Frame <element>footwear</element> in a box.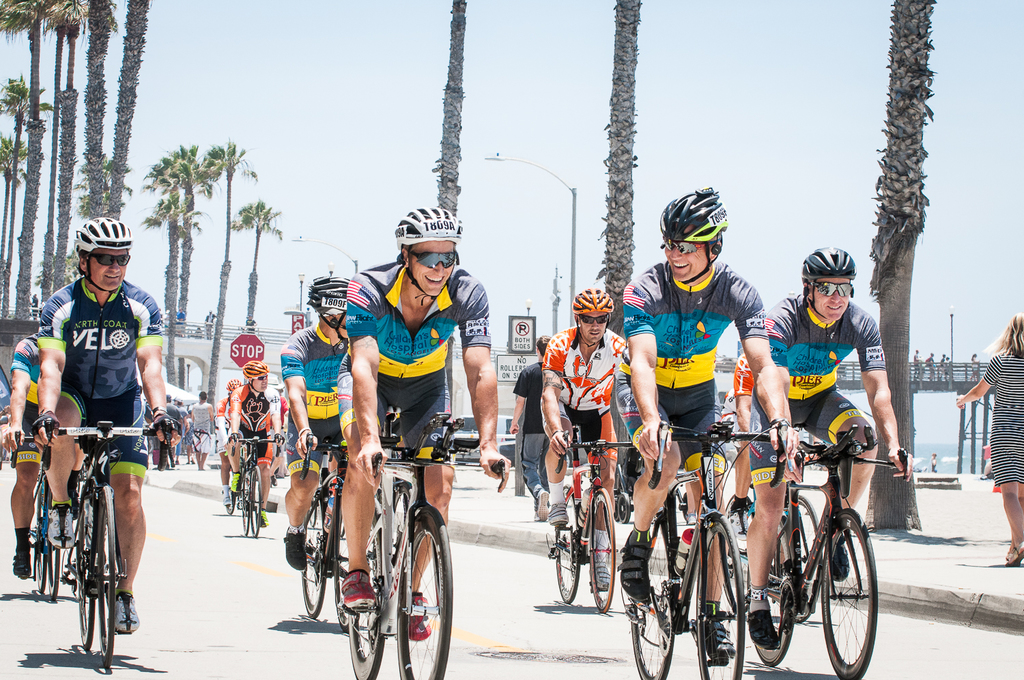
<box>534,487,547,522</box>.
